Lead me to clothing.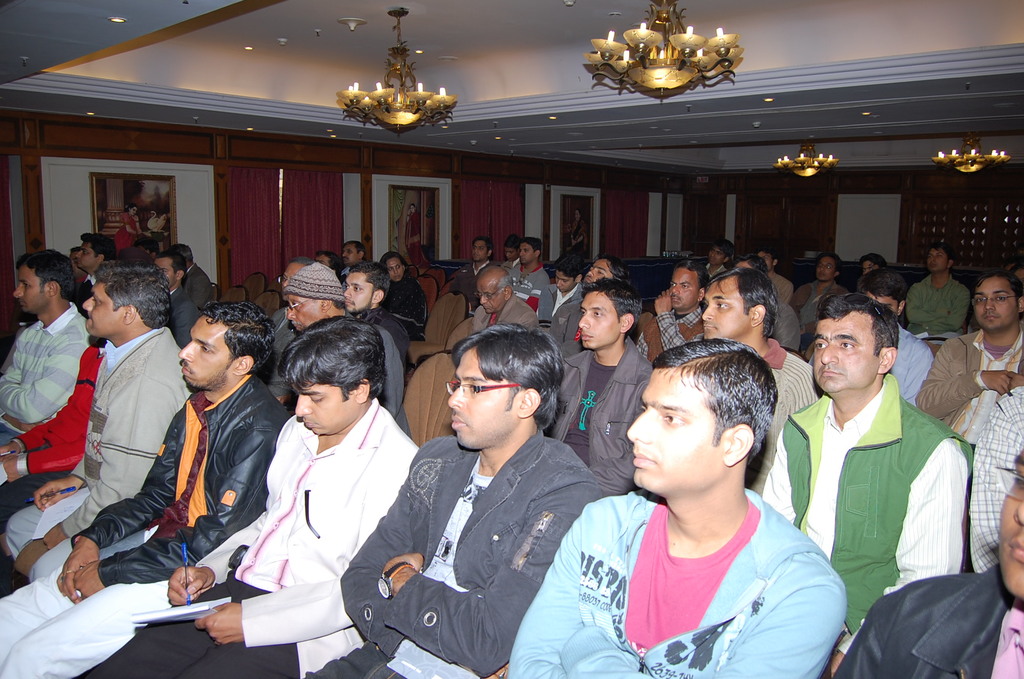
Lead to left=553, top=333, right=637, bottom=492.
